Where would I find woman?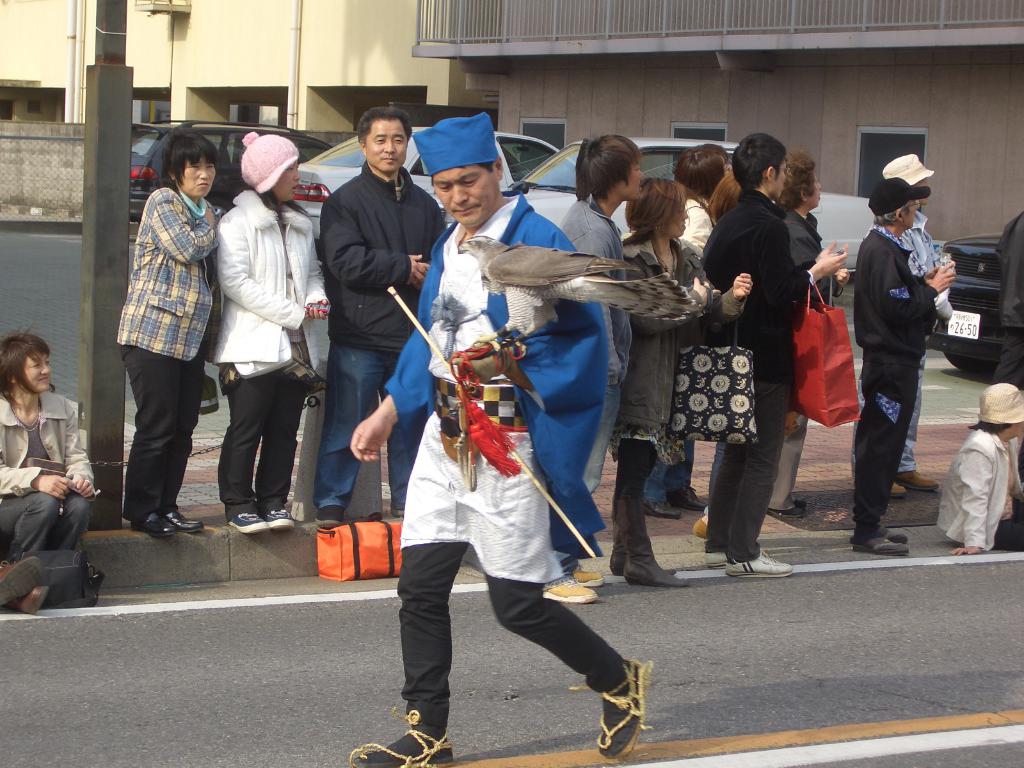
At x1=883 y1=156 x2=950 y2=499.
